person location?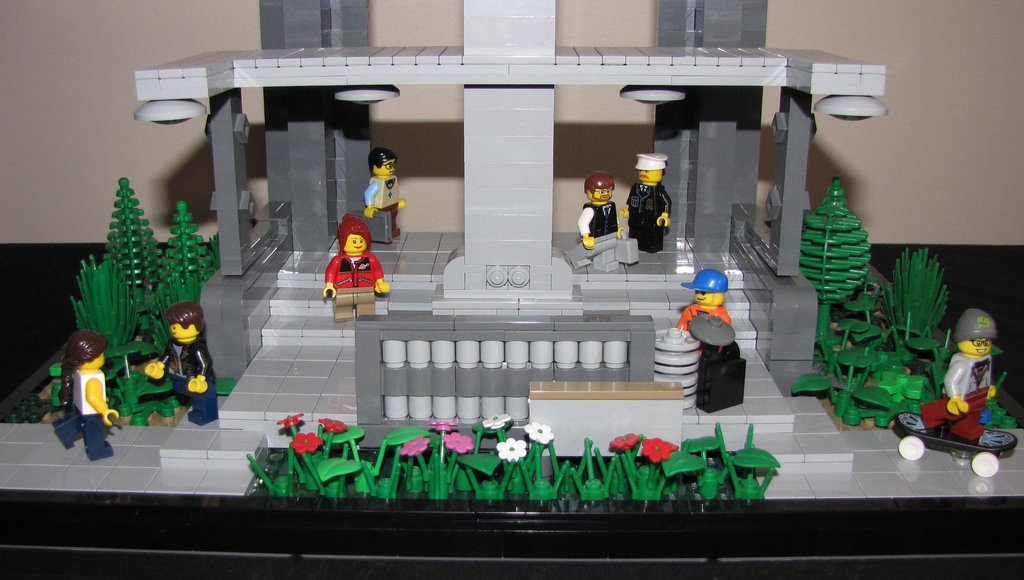
(618,154,675,256)
